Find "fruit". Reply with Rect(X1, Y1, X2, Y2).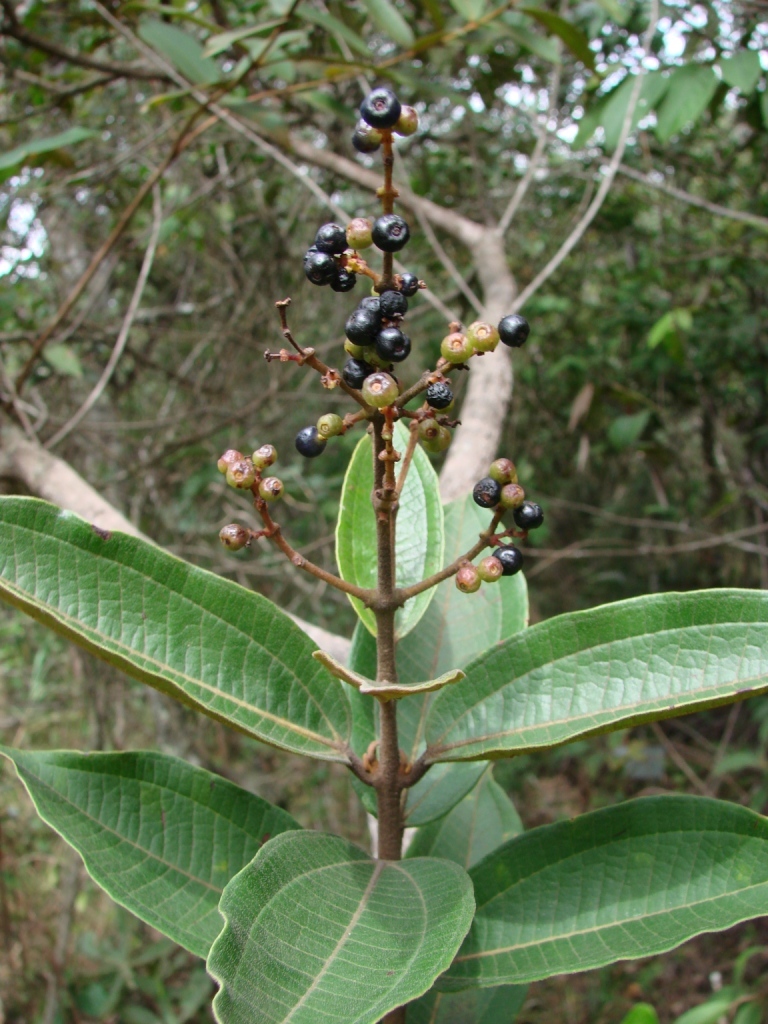
Rect(350, 131, 384, 150).
